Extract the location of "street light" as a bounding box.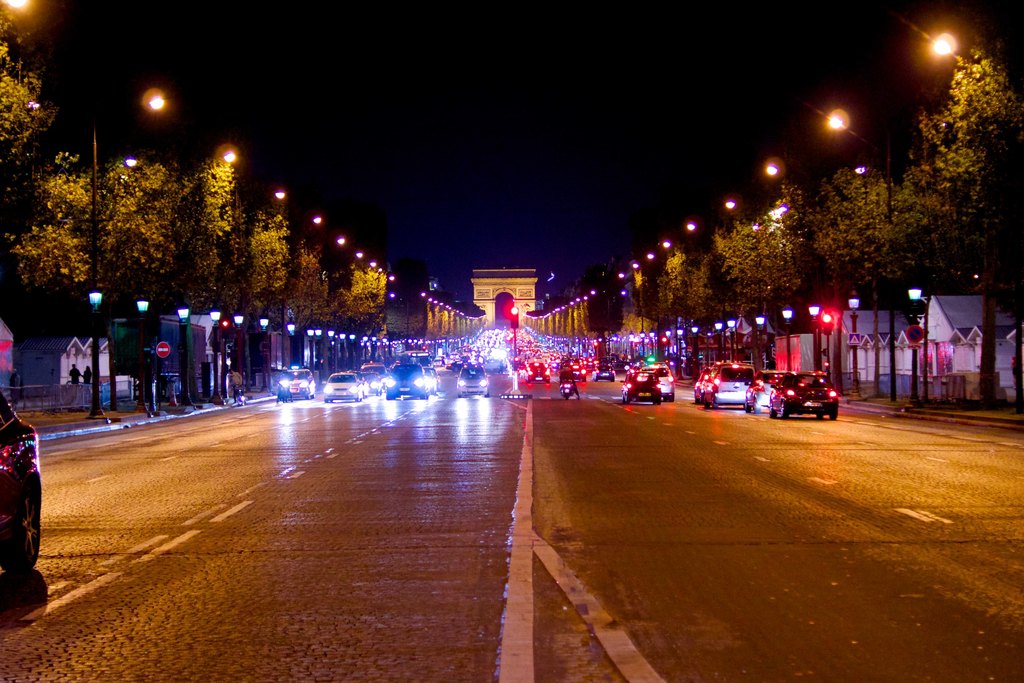
pyautogui.locateOnScreen(755, 312, 769, 340).
